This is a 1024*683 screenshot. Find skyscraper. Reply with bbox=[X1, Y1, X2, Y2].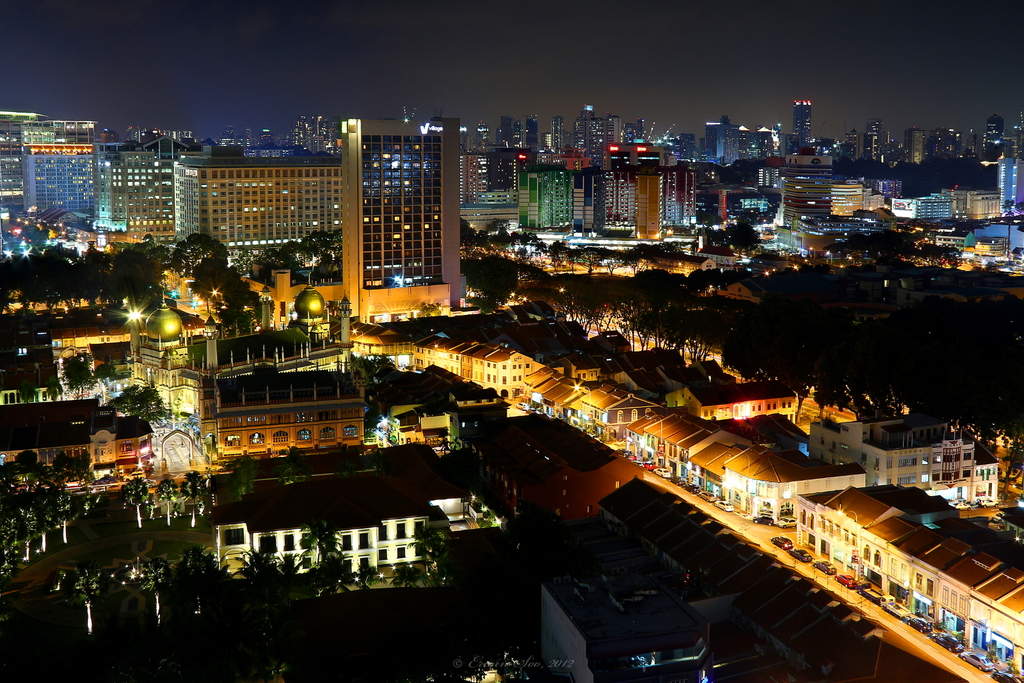
bbox=[330, 124, 467, 328].
